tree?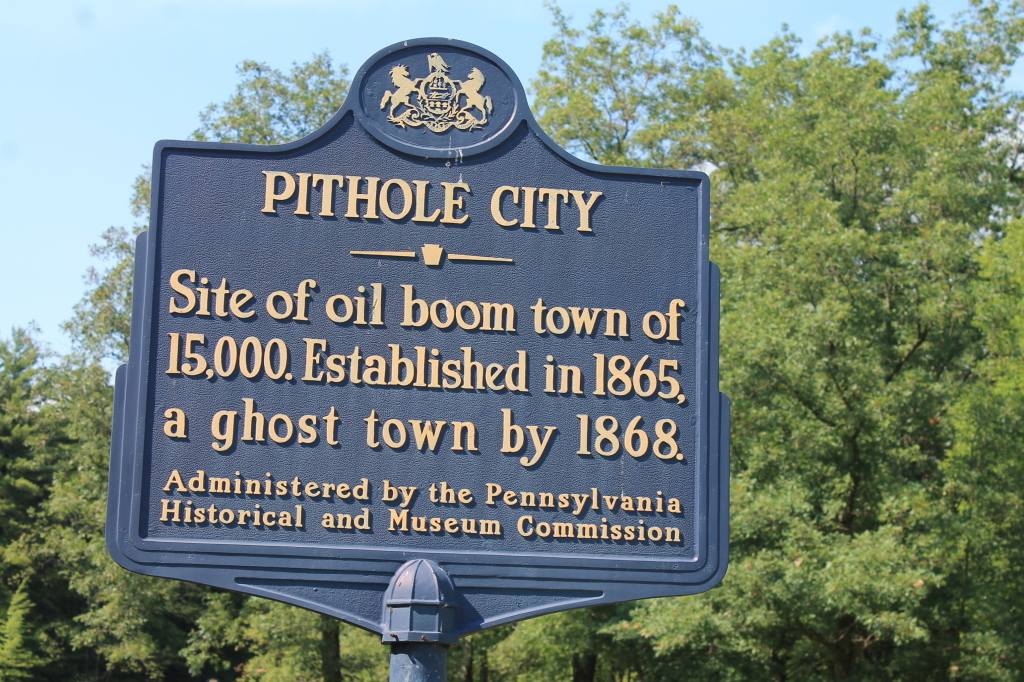
locate(714, 63, 1004, 613)
